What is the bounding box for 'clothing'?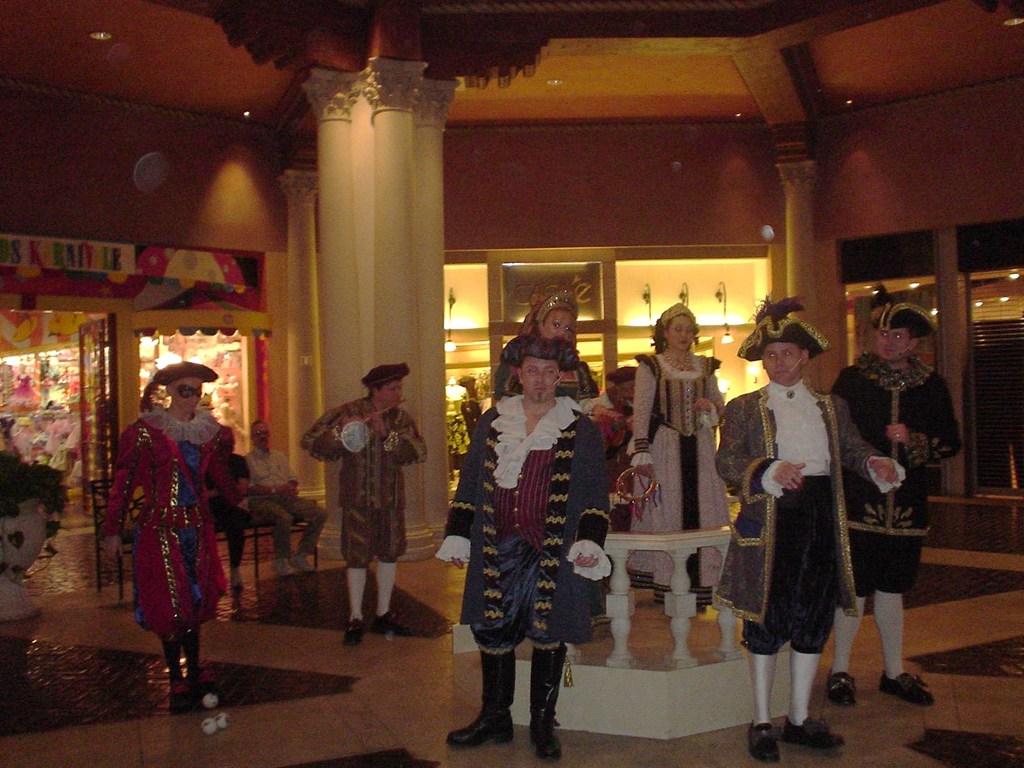
pyautogui.locateOnScreen(421, 376, 614, 696).
